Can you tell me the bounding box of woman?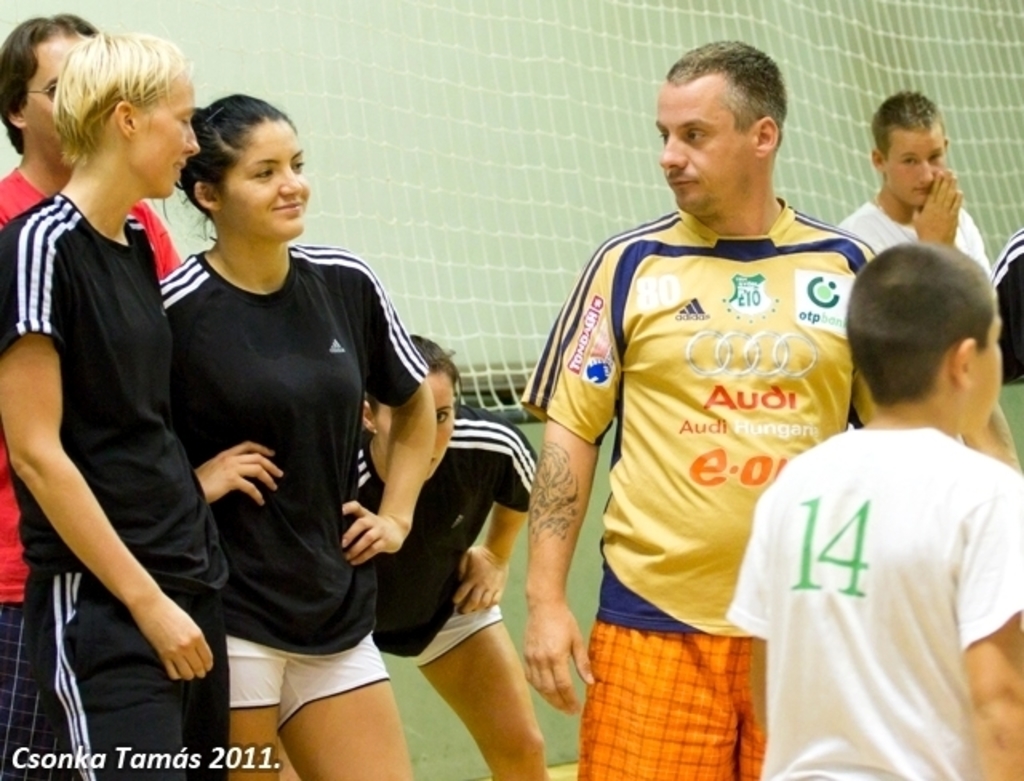
[155, 90, 429, 776].
